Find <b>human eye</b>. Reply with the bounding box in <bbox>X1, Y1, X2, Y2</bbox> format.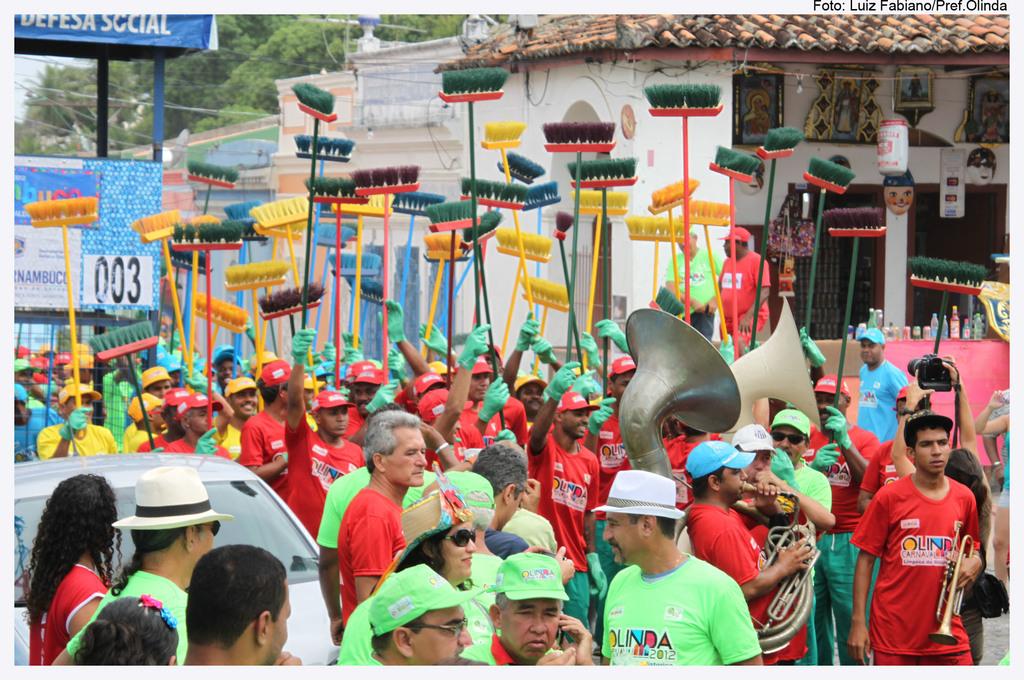
<bbox>86, 399, 92, 405</bbox>.
